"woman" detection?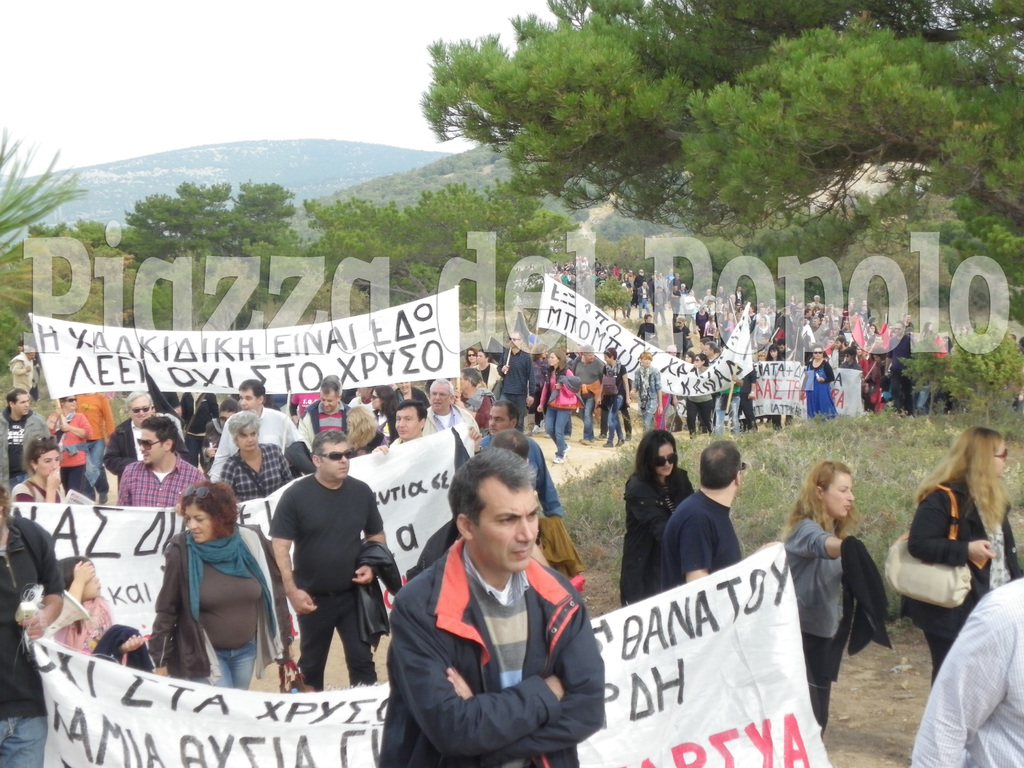
(x1=344, y1=403, x2=396, y2=455)
